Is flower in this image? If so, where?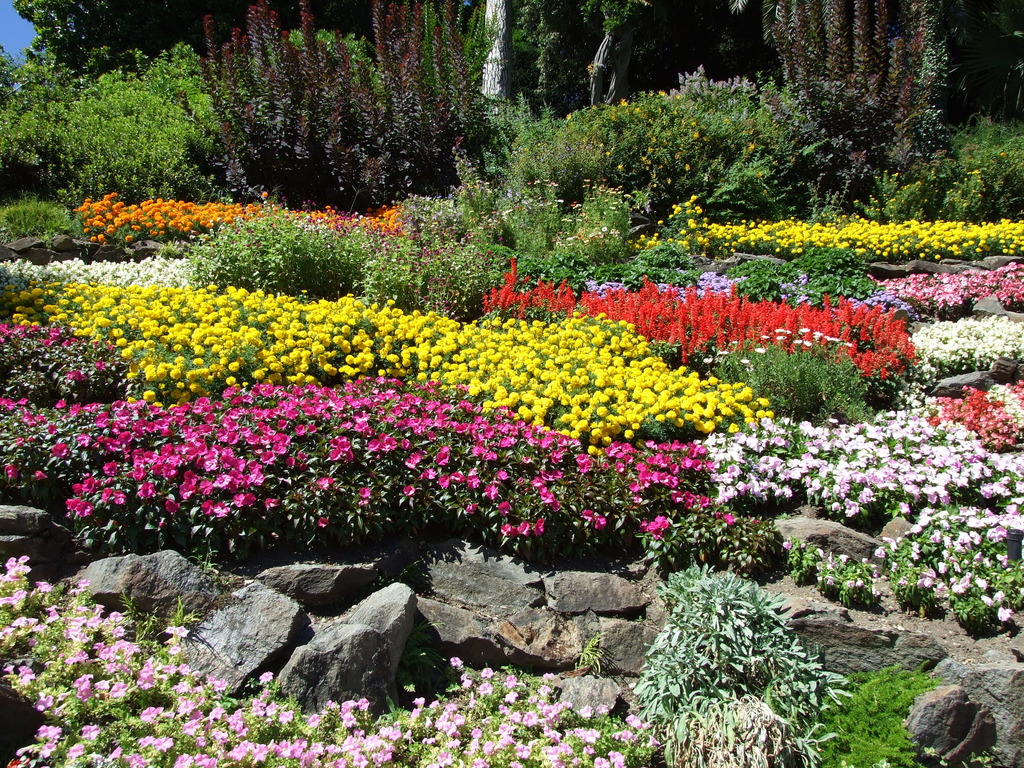
Yes, at Rect(165, 701, 210, 733).
